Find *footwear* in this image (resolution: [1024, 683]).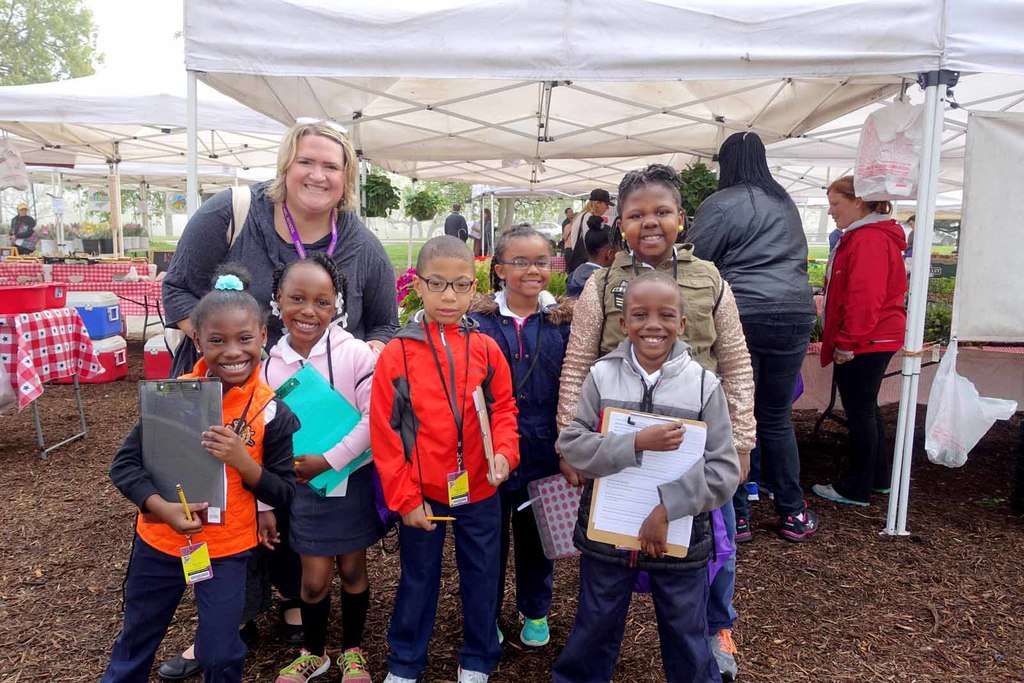
bbox(278, 597, 305, 643).
